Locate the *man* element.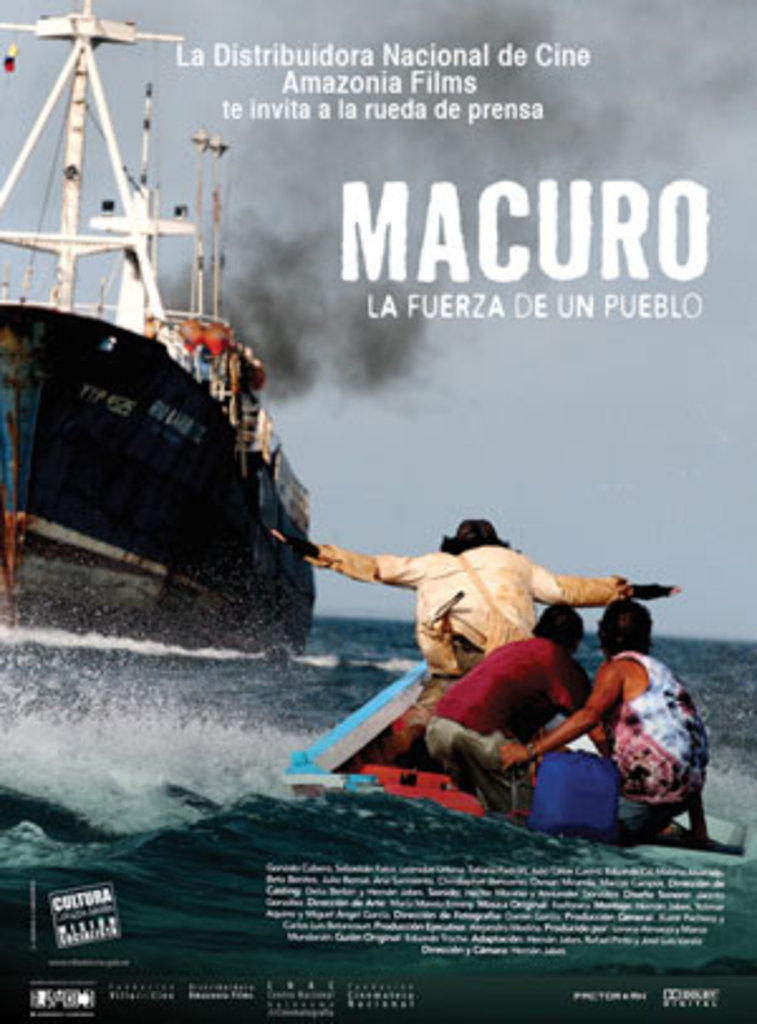
Element bbox: rect(414, 593, 611, 812).
